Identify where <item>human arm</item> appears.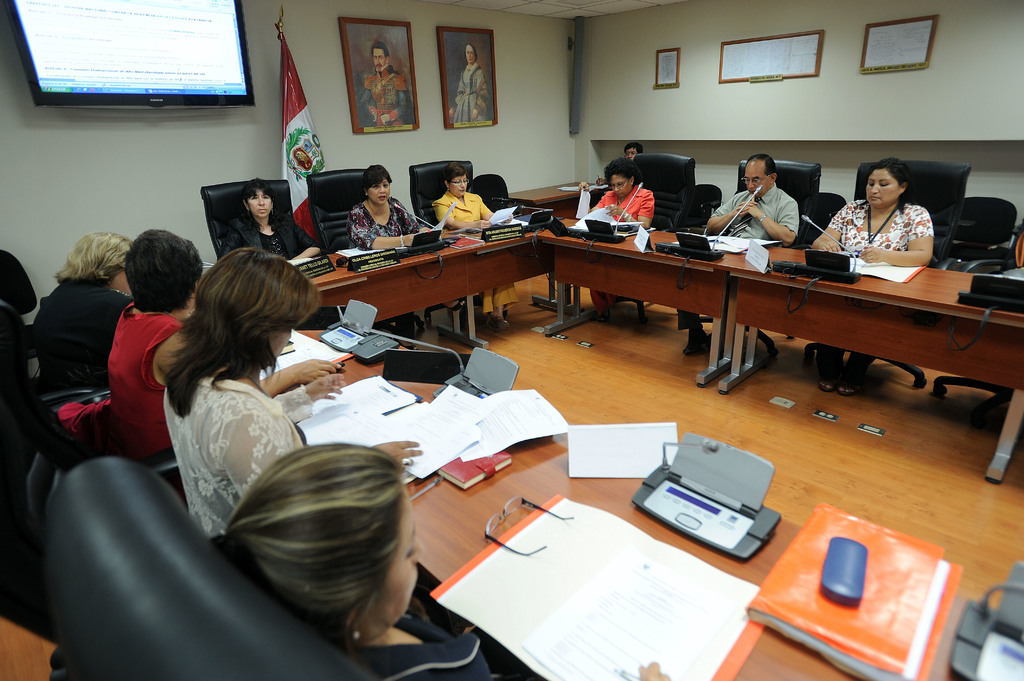
Appears at x1=859 y1=209 x2=934 y2=268.
